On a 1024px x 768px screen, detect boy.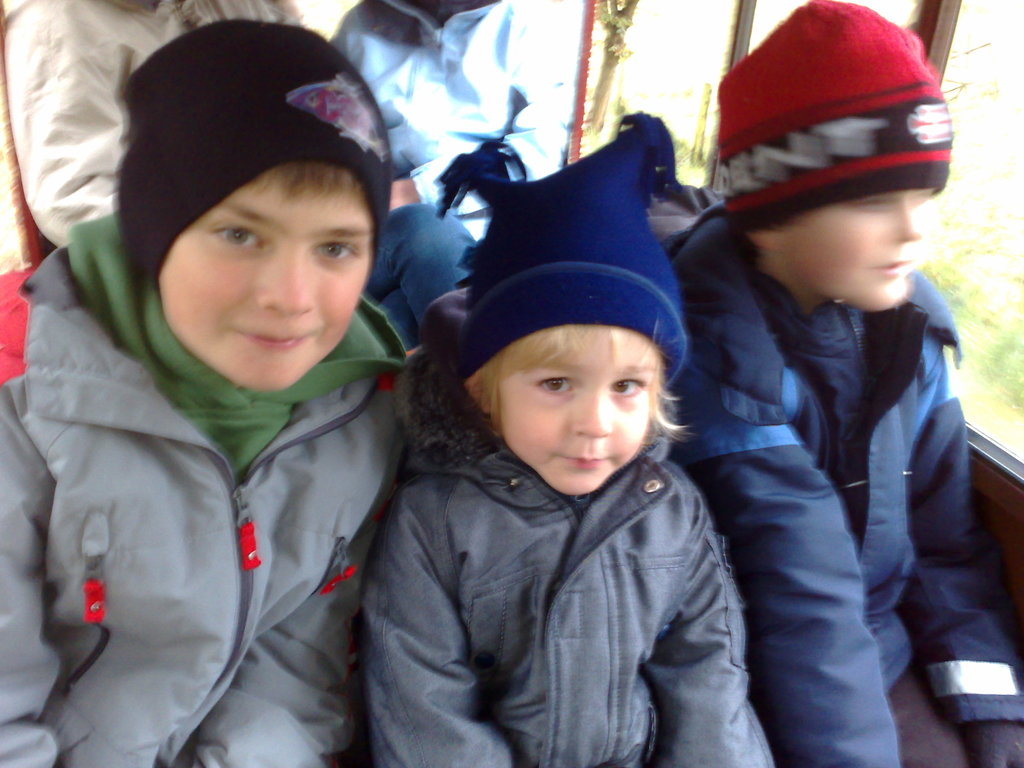
x1=351 y1=115 x2=785 y2=767.
